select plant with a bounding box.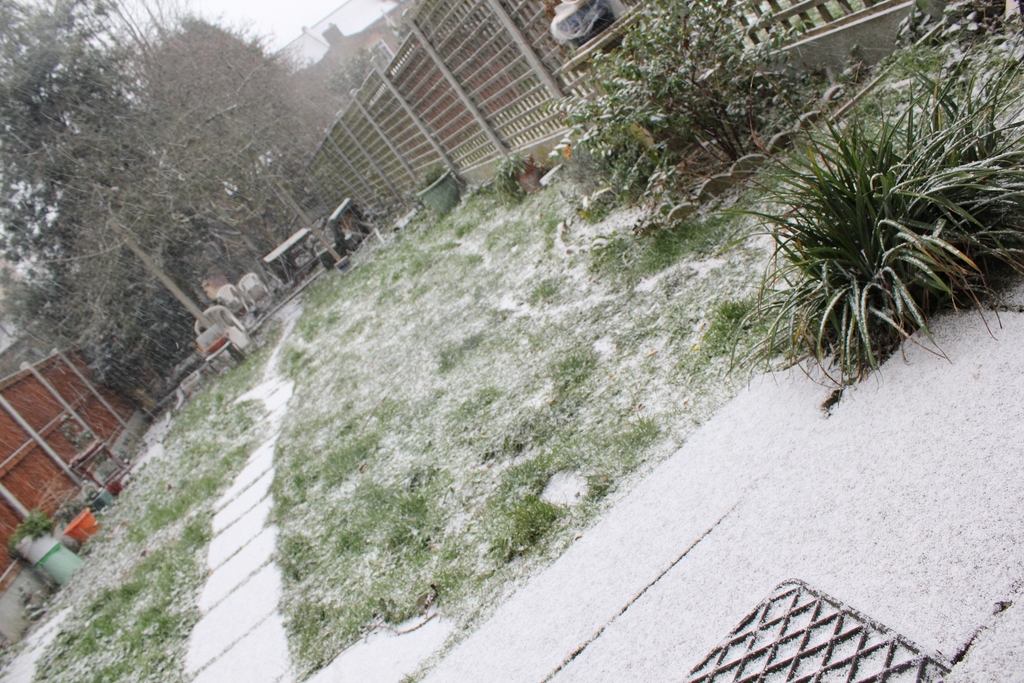
(x1=731, y1=67, x2=1008, y2=427).
